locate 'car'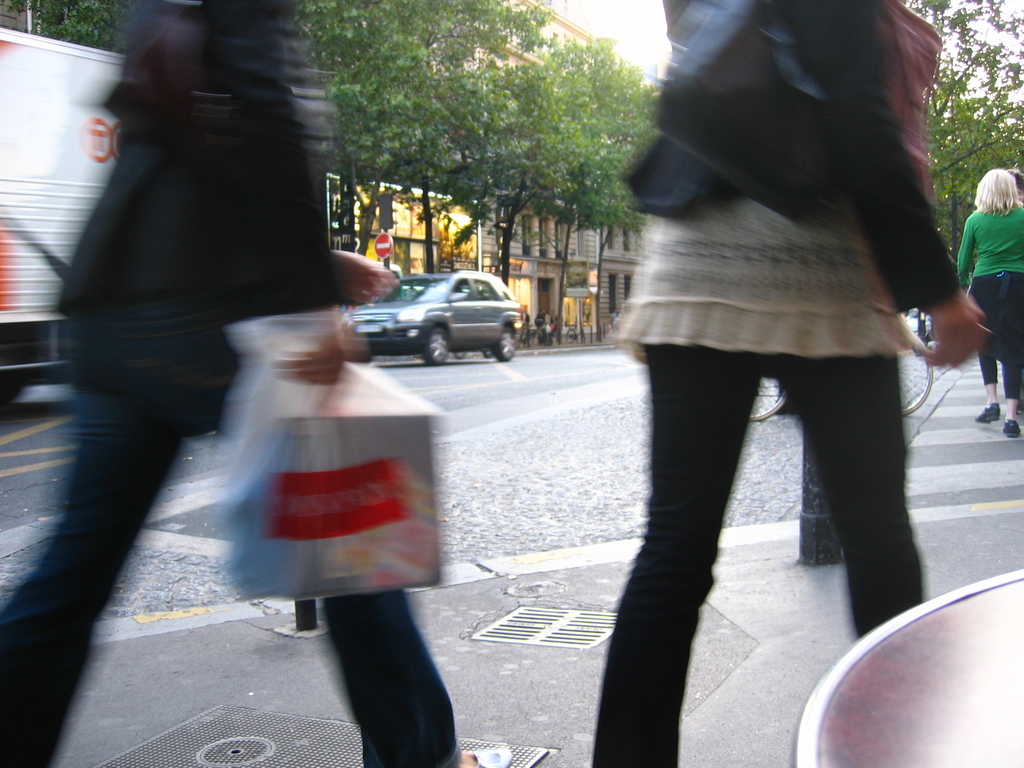
x1=348 y1=270 x2=523 y2=362
